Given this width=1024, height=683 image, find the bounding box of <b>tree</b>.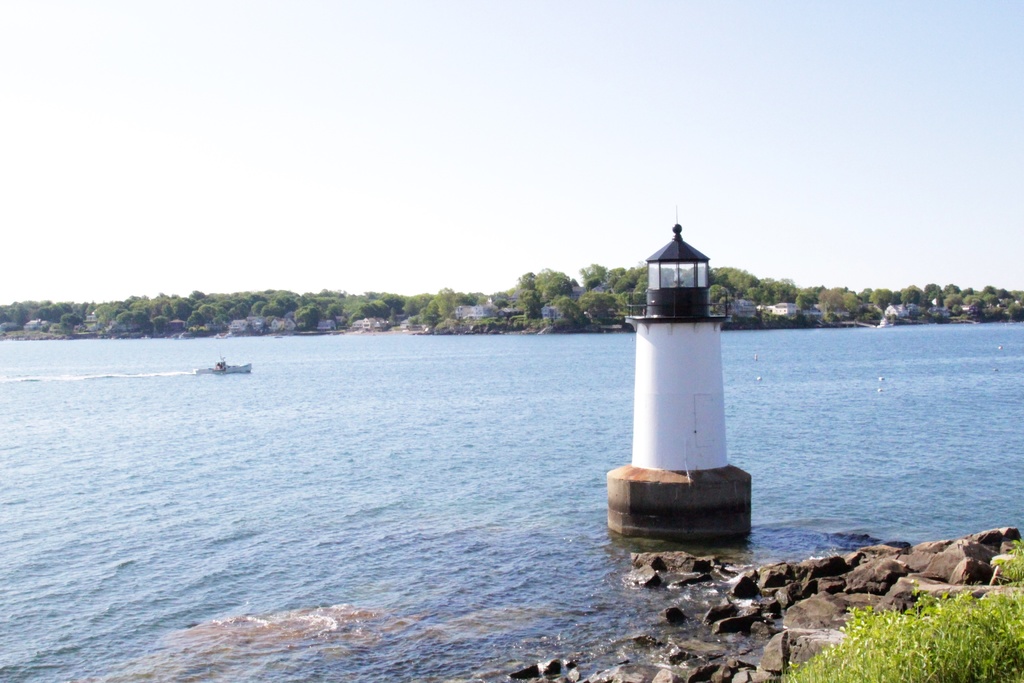
bbox=[788, 282, 824, 325].
